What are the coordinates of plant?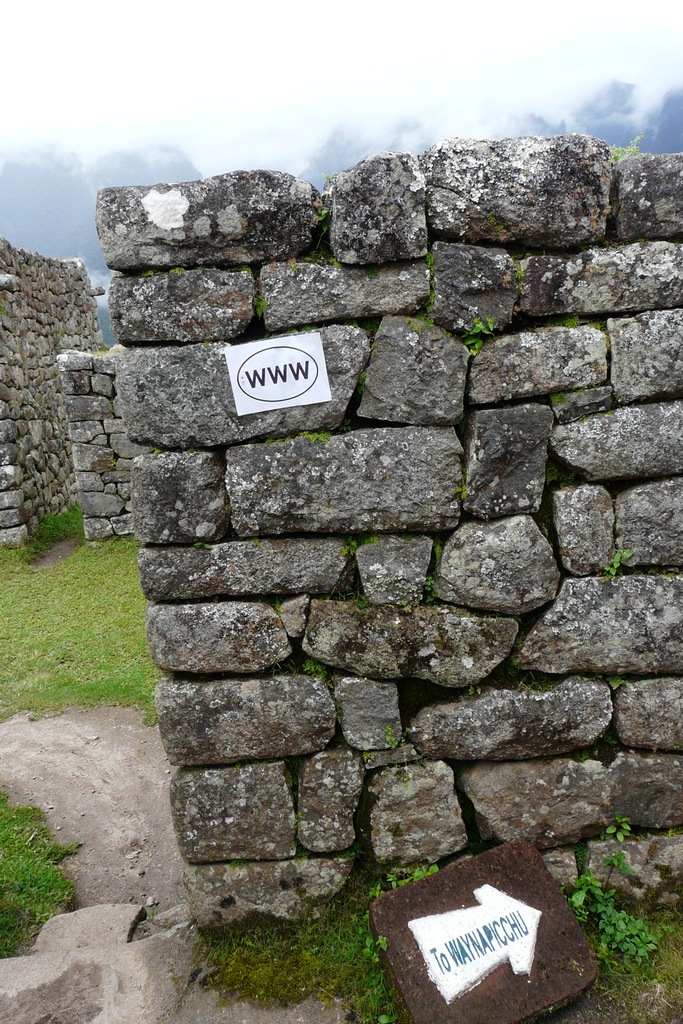
(462,315,497,354).
